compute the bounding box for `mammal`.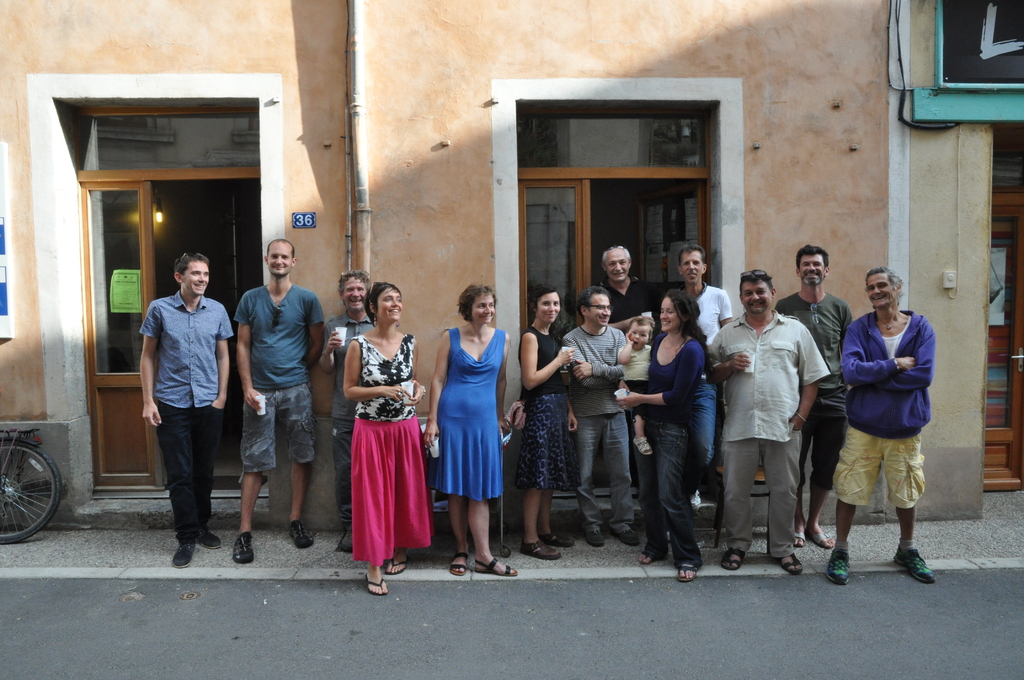
rect(510, 287, 579, 565).
